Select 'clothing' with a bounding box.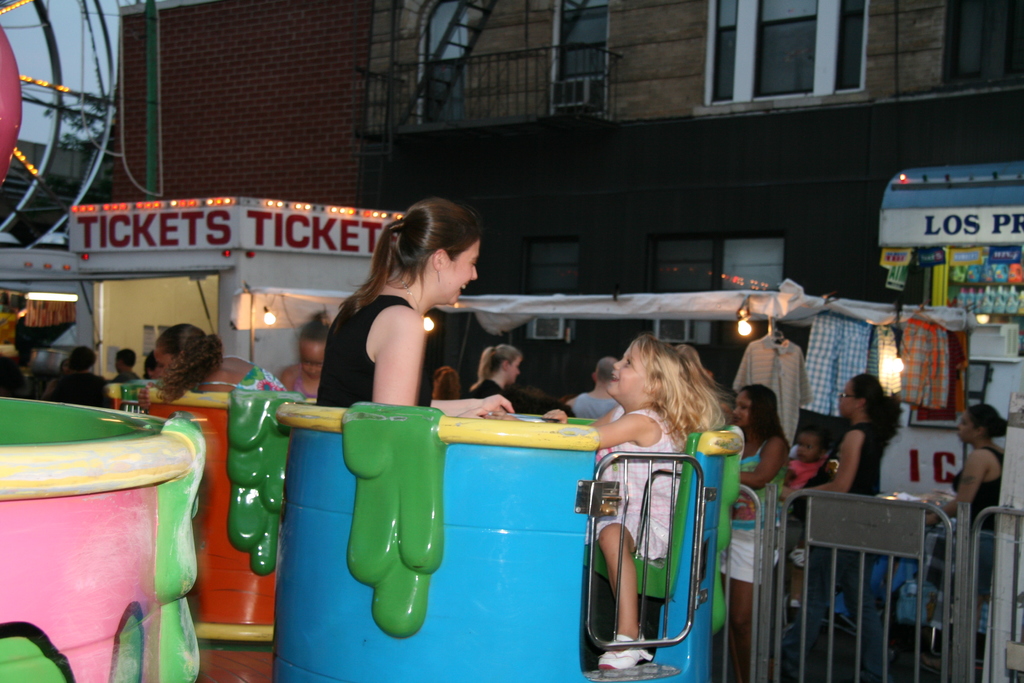
950 443 1007 539.
